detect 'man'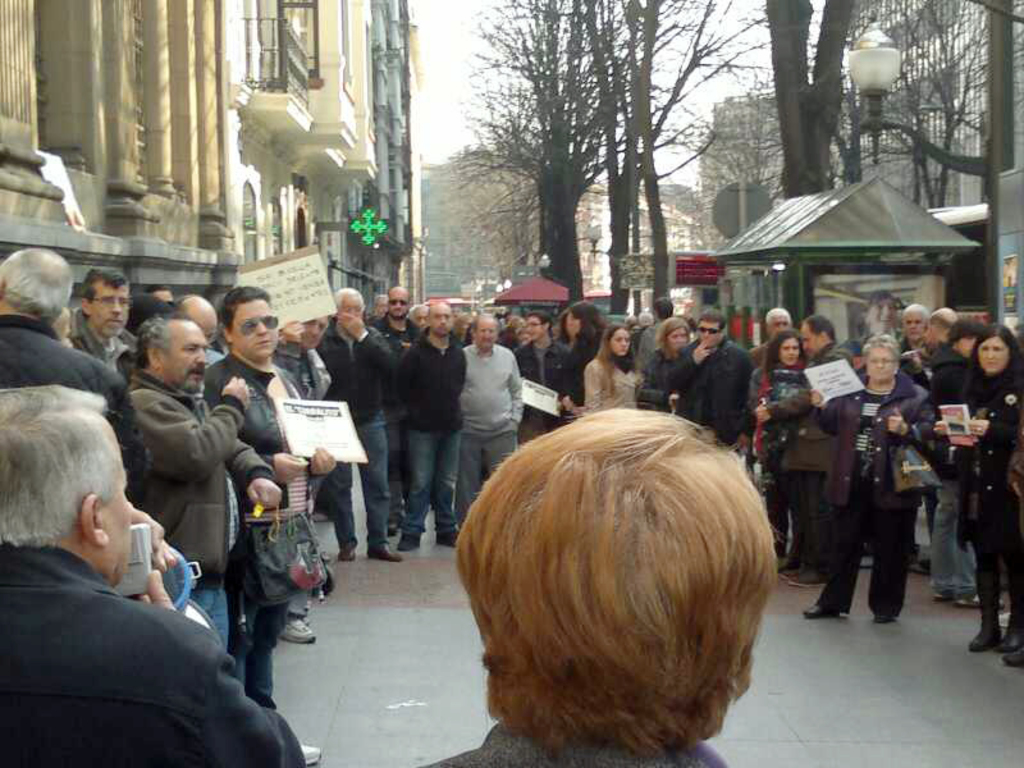
Rect(927, 320, 1006, 608)
